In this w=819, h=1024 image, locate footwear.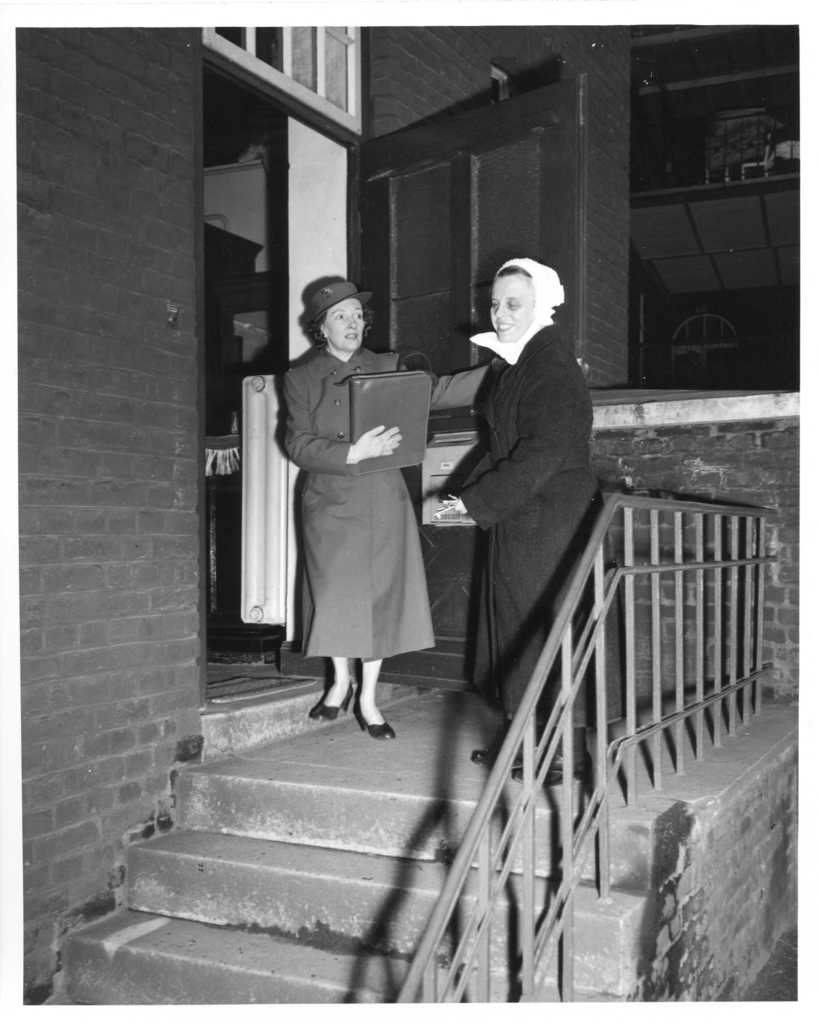
Bounding box: [310, 685, 351, 719].
